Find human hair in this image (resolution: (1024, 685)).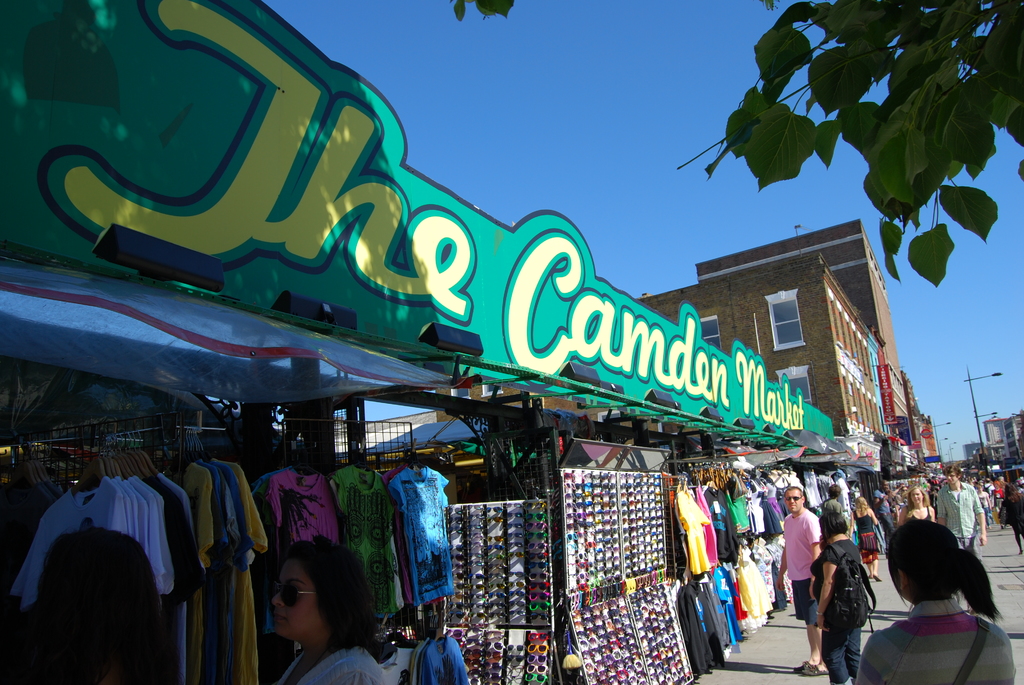
[901, 486, 931, 508].
